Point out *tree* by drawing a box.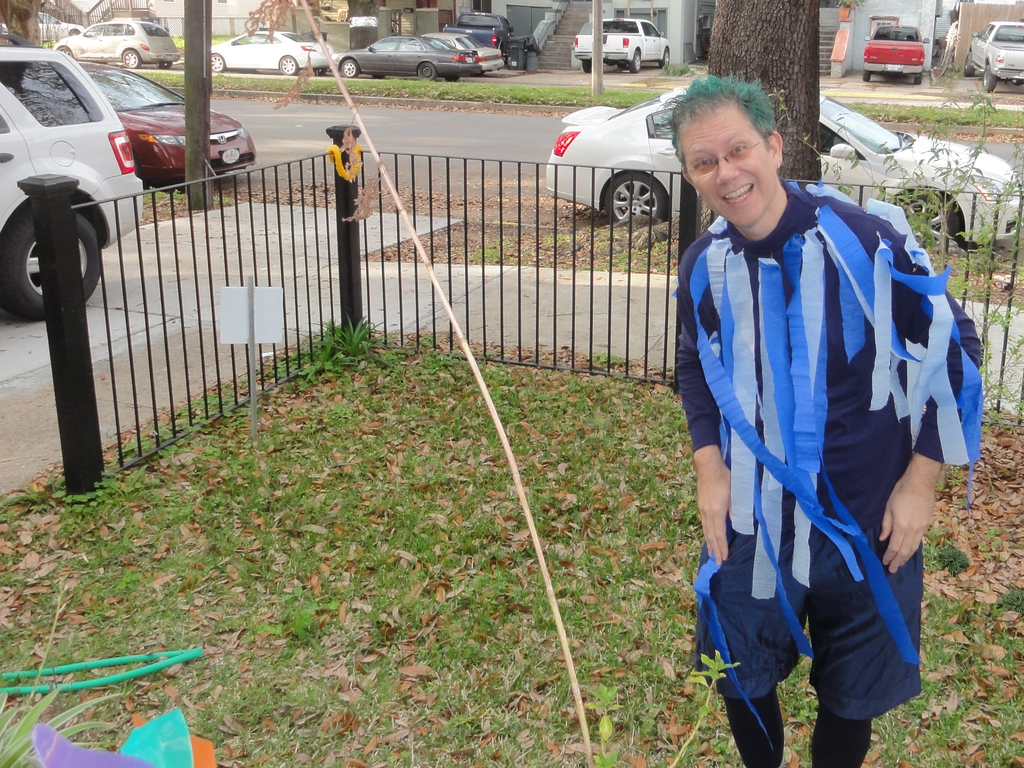
[x1=703, y1=0, x2=816, y2=189].
